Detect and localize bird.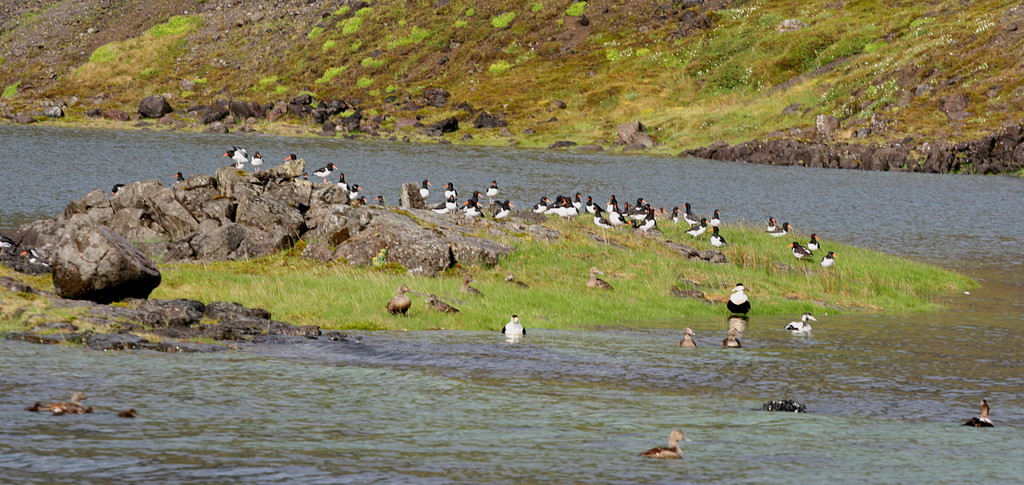
Localized at (left=419, top=179, right=432, bottom=211).
